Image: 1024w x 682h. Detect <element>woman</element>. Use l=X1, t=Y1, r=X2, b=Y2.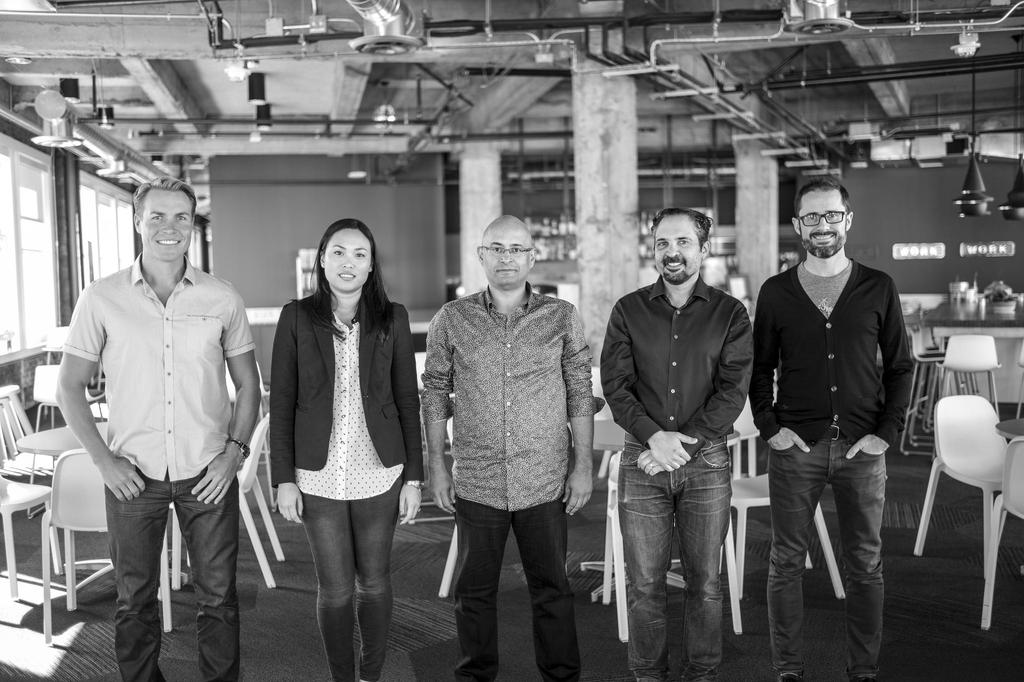
l=260, t=222, r=415, b=653.
